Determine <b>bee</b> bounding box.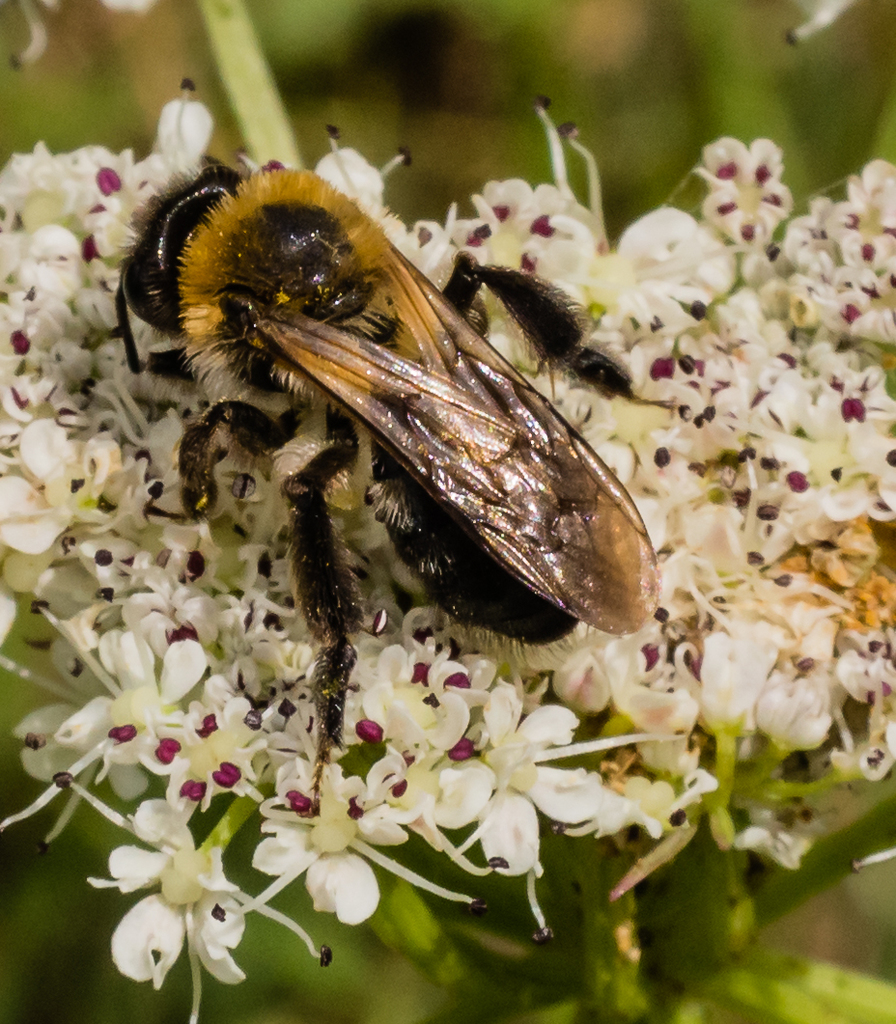
Determined: pyautogui.locateOnScreen(104, 114, 683, 728).
